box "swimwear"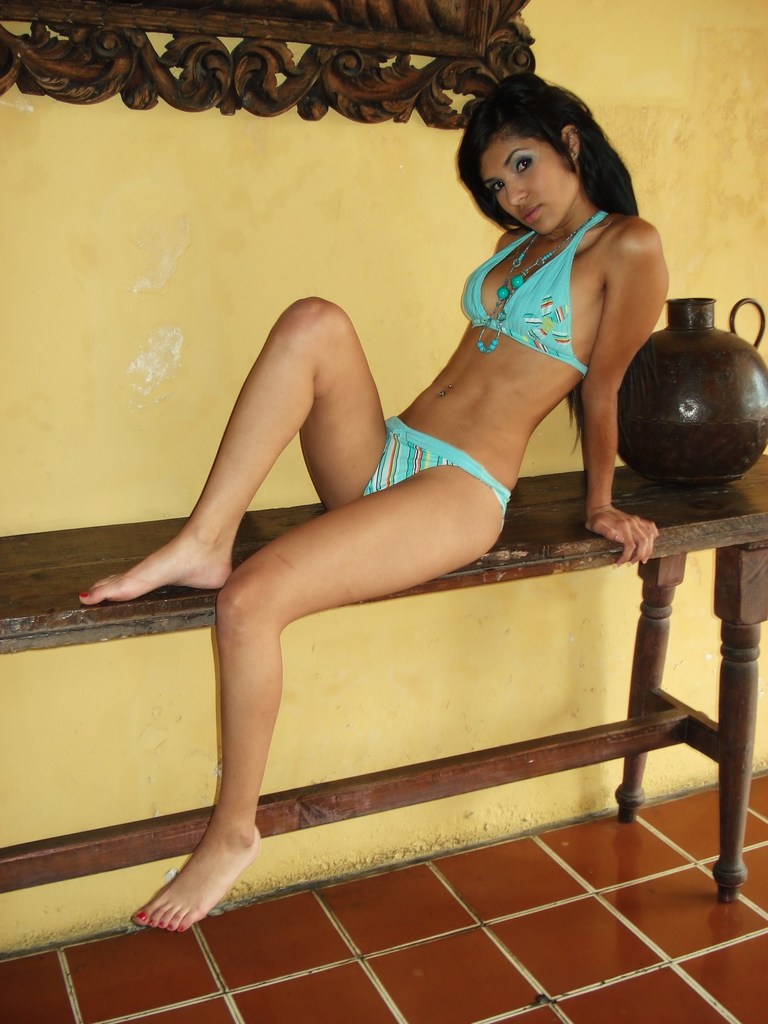
[364, 409, 509, 524]
